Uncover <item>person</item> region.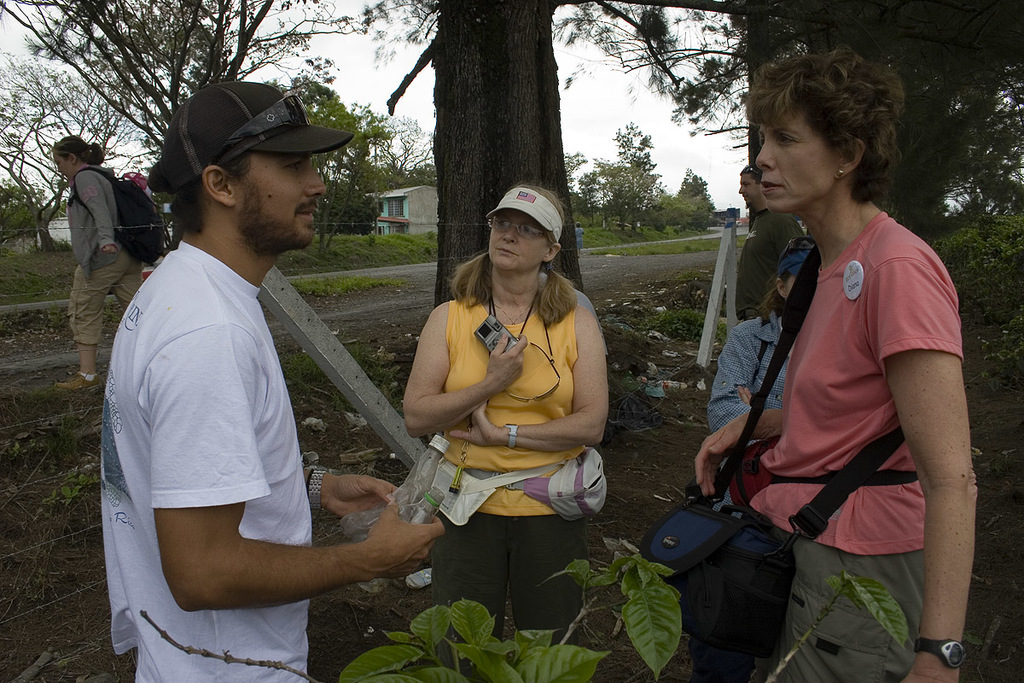
Uncovered: (x1=695, y1=42, x2=979, y2=682).
